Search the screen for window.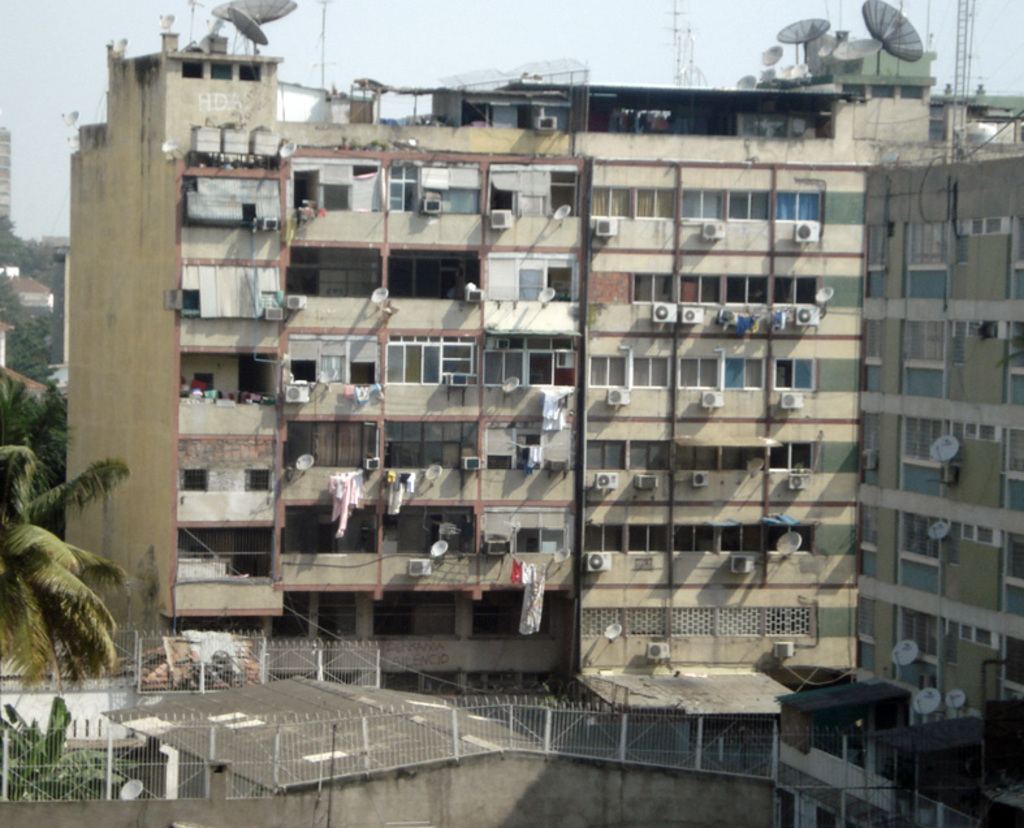
Found at box(381, 505, 472, 556).
